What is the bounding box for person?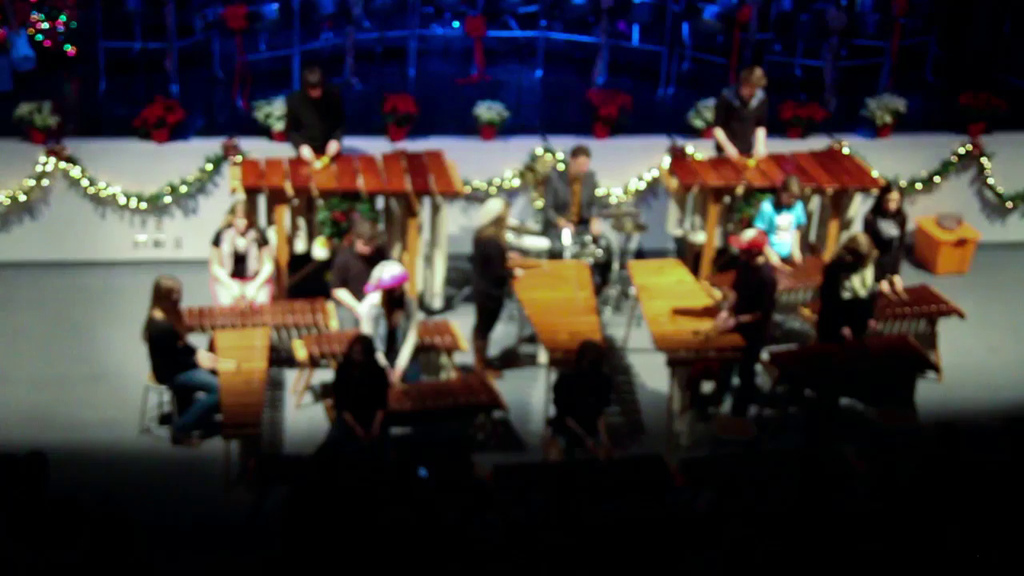
locate(869, 185, 909, 304).
